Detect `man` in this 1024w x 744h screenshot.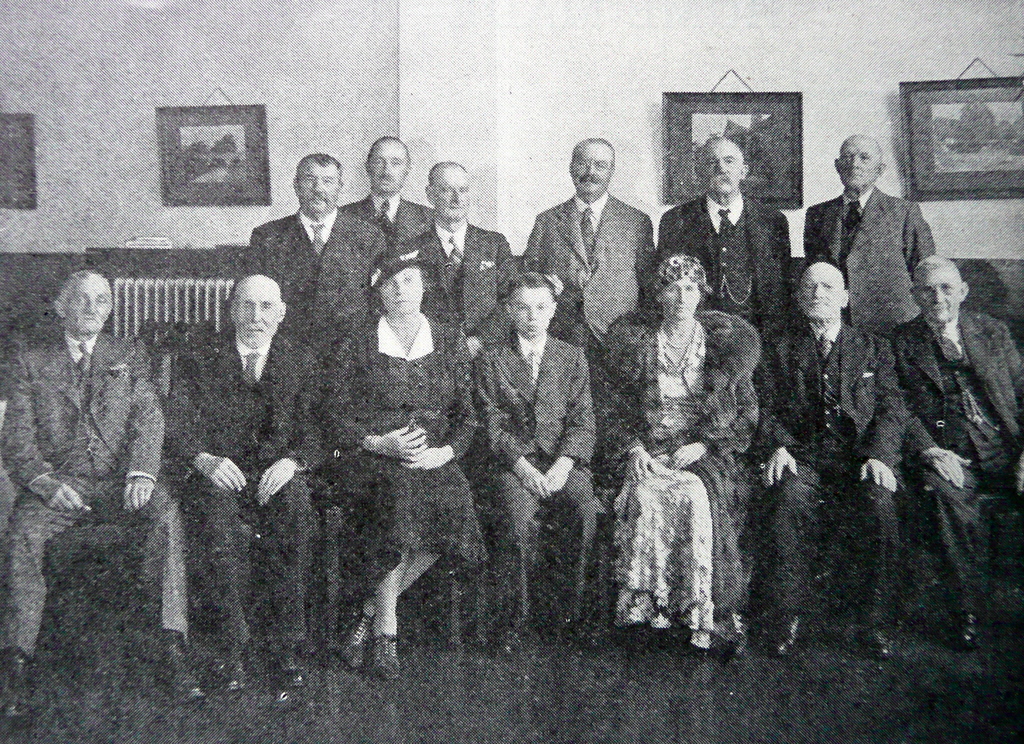
Detection: (172, 270, 332, 689).
